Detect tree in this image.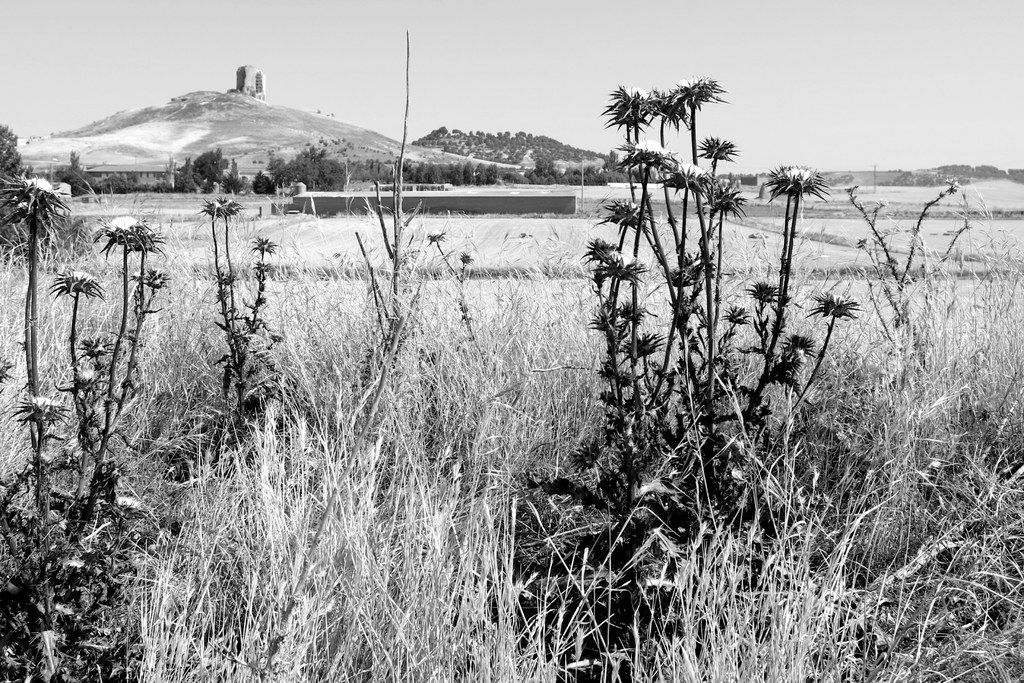
Detection: box(42, 142, 94, 204).
